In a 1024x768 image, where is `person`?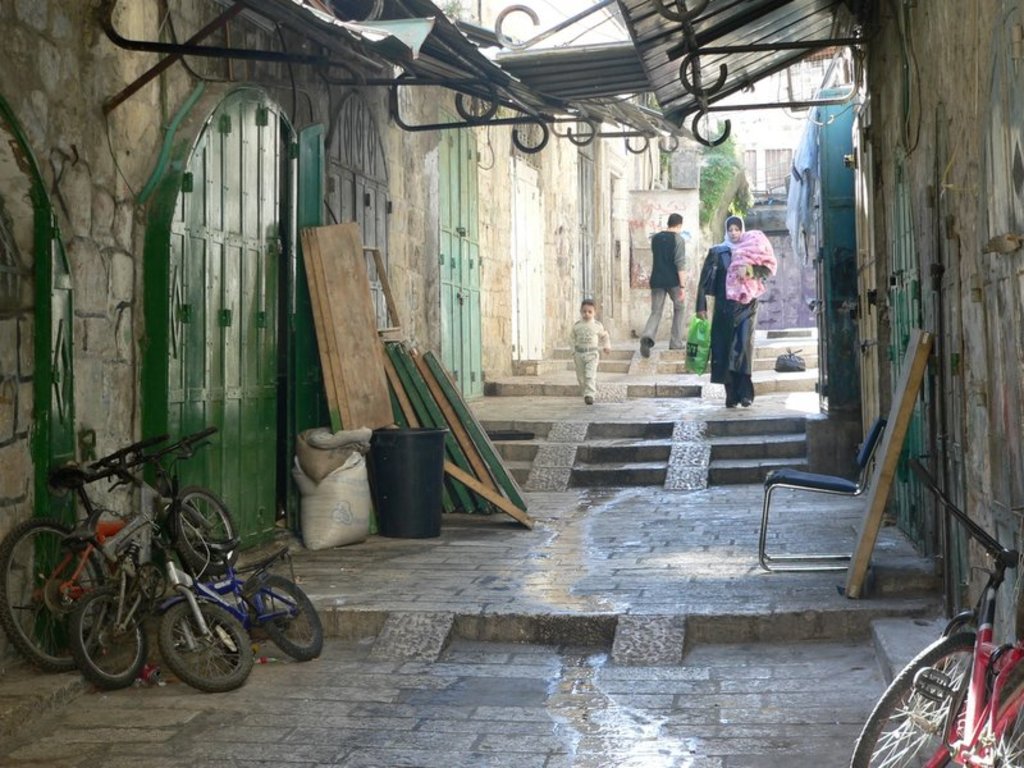
641/214/689/361.
